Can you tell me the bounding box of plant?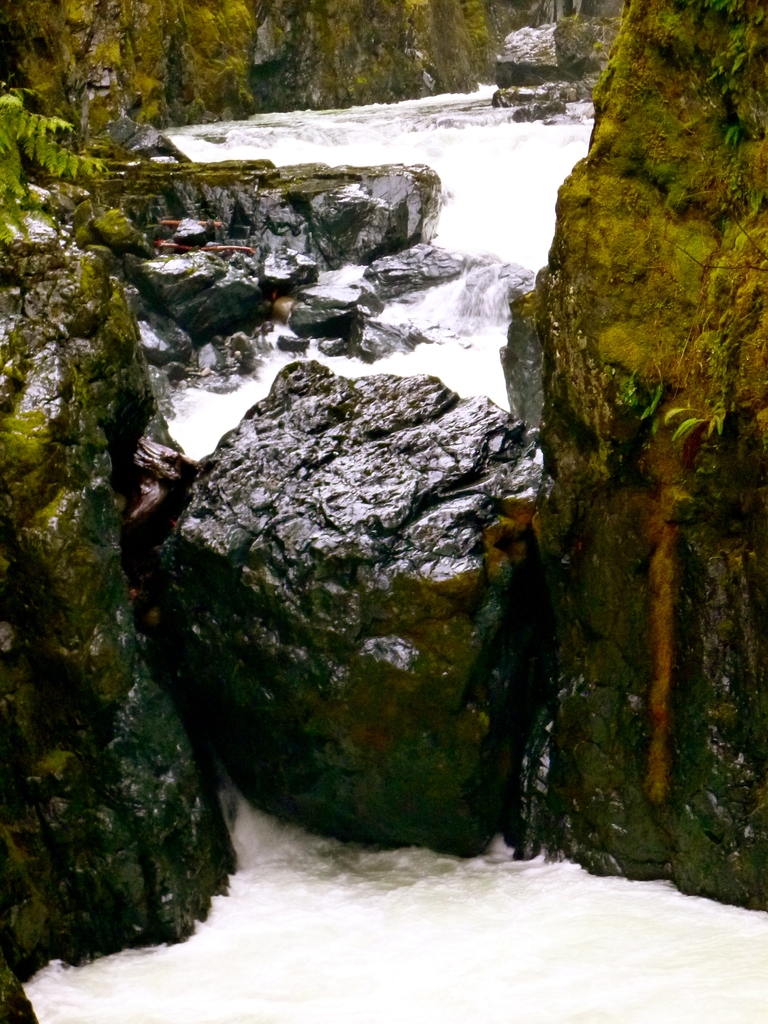
{"x1": 500, "y1": 0, "x2": 767, "y2": 540}.
